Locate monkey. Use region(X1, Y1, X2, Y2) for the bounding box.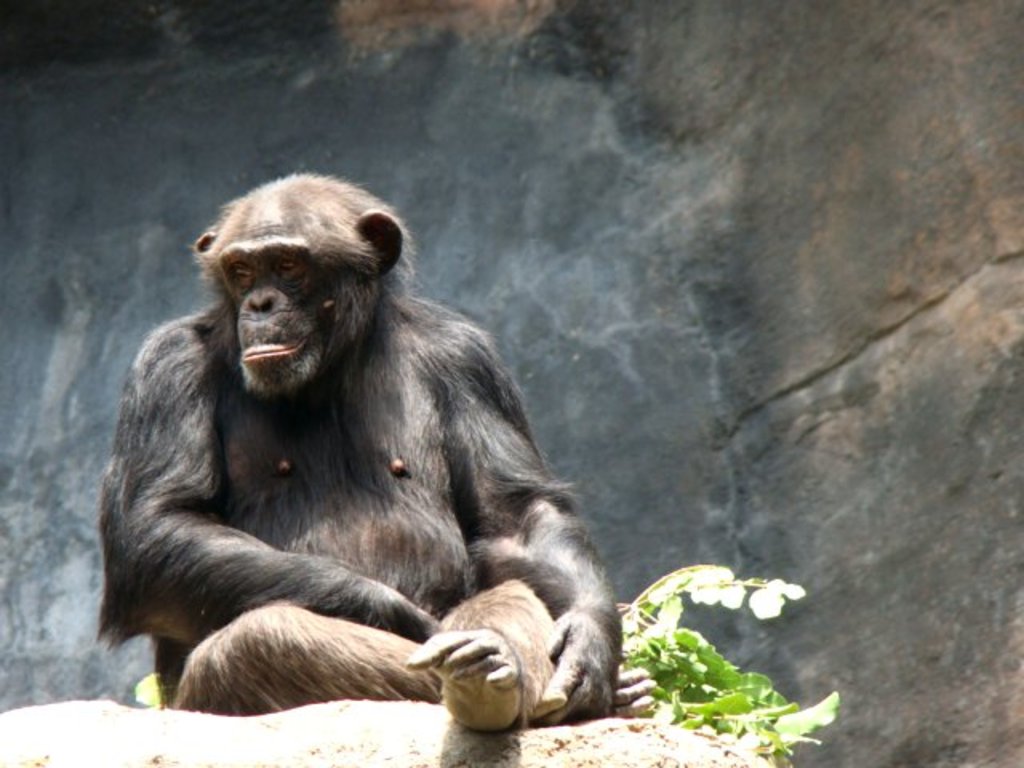
region(80, 163, 626, 742).
